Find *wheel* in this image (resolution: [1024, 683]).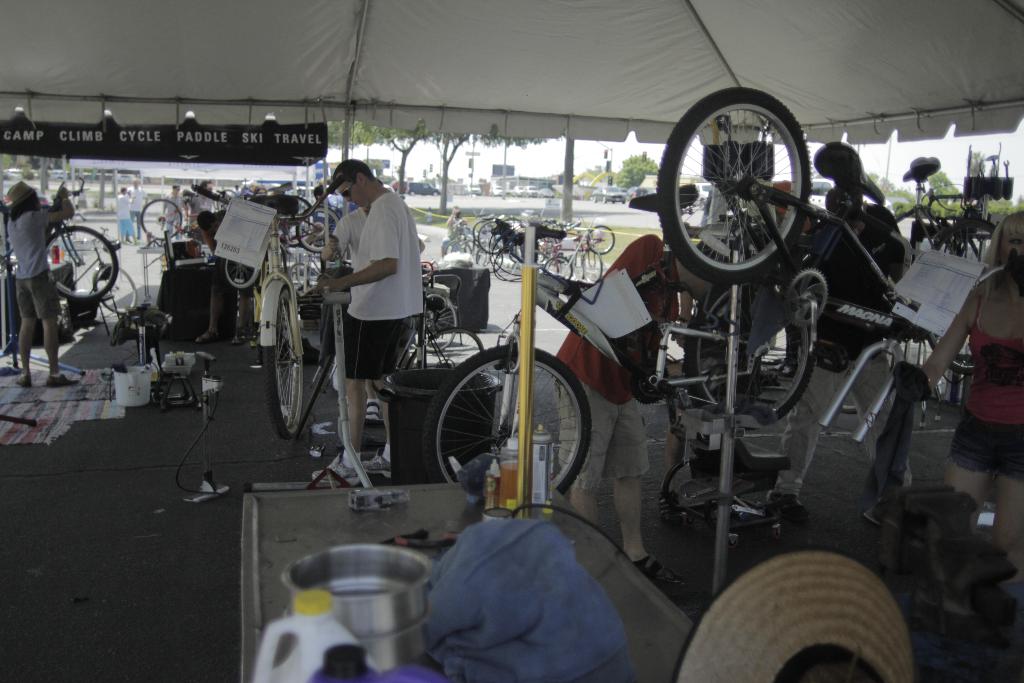
578/250/602/283.
